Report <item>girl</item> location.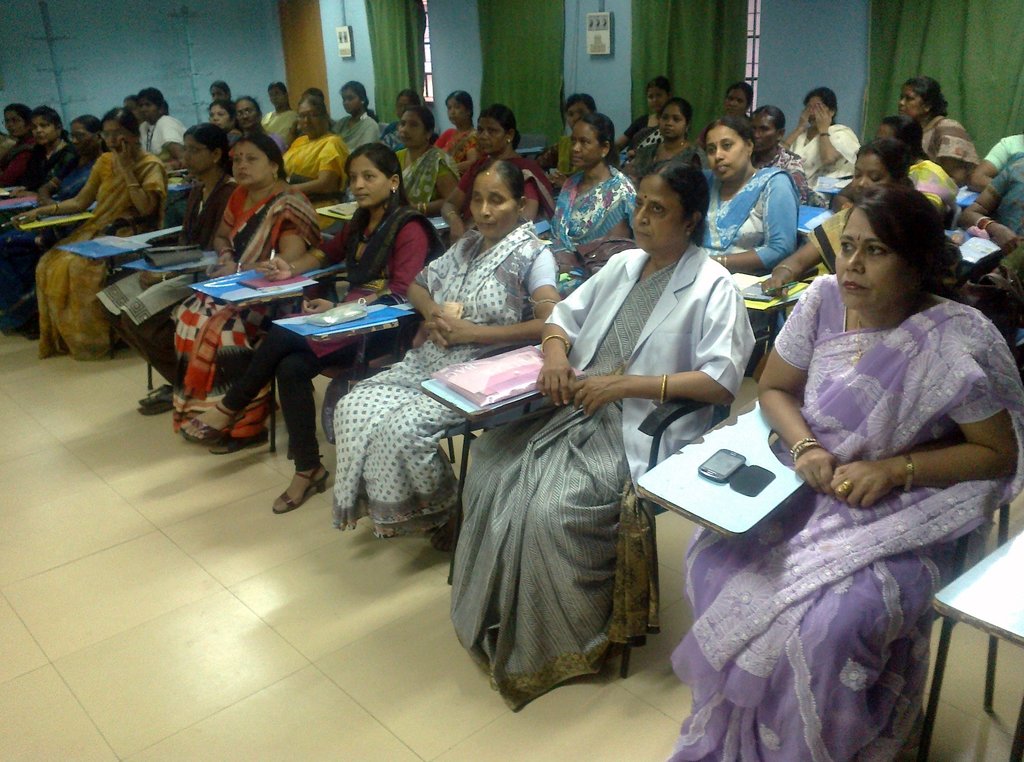
Report: box(177, 142, 450, 514).
